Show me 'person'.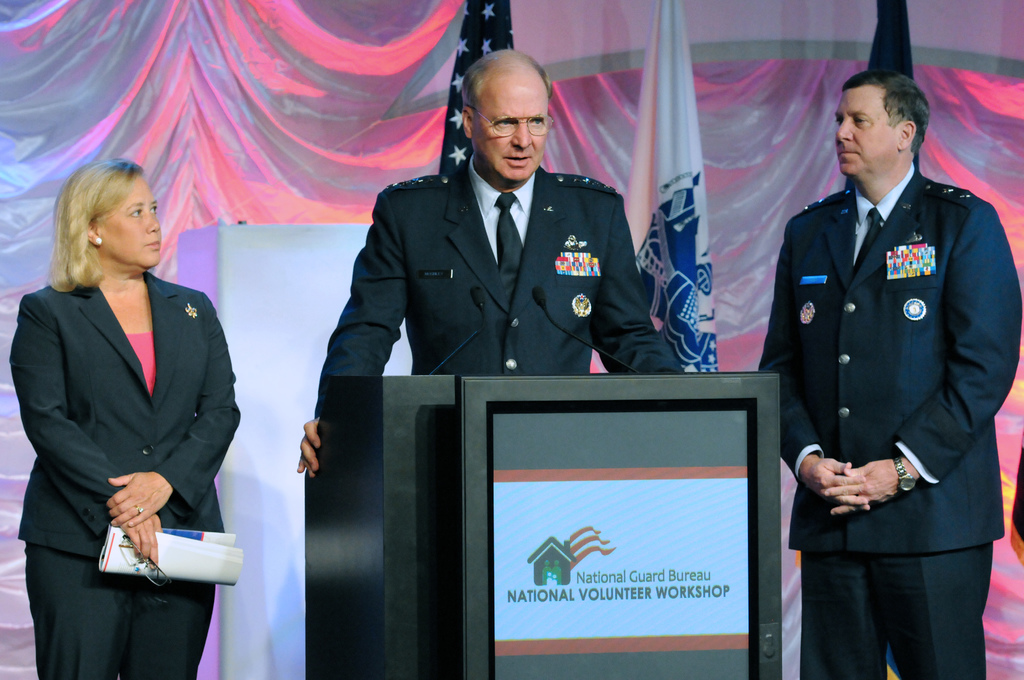
'person' is here: detection(8, 156, 244, 679).
